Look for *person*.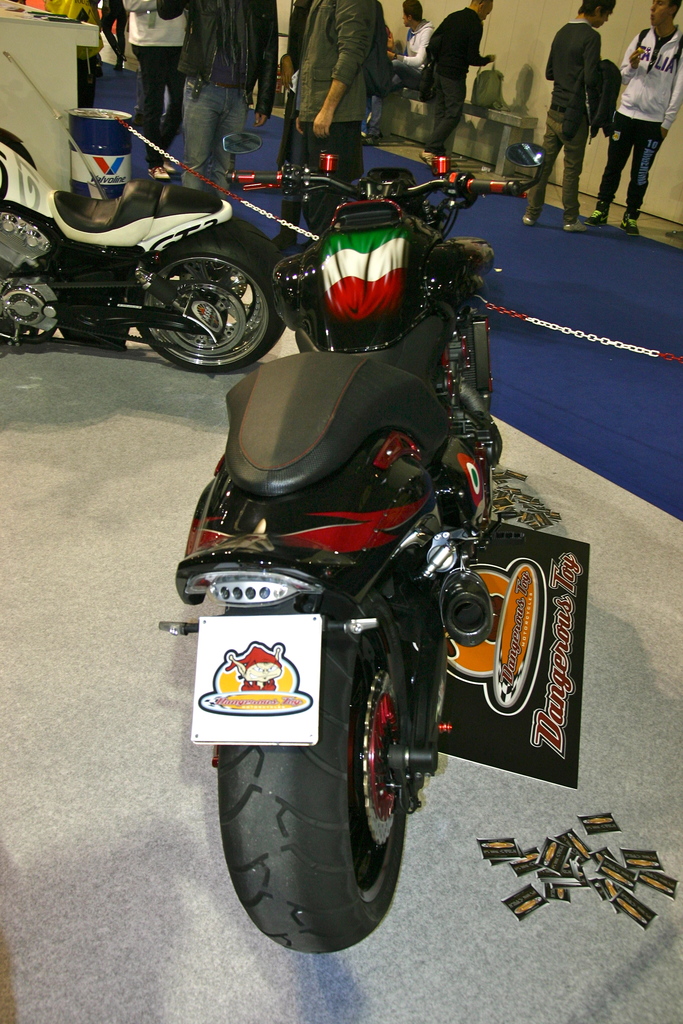
Found: <box>108,4,188,169</box>.
